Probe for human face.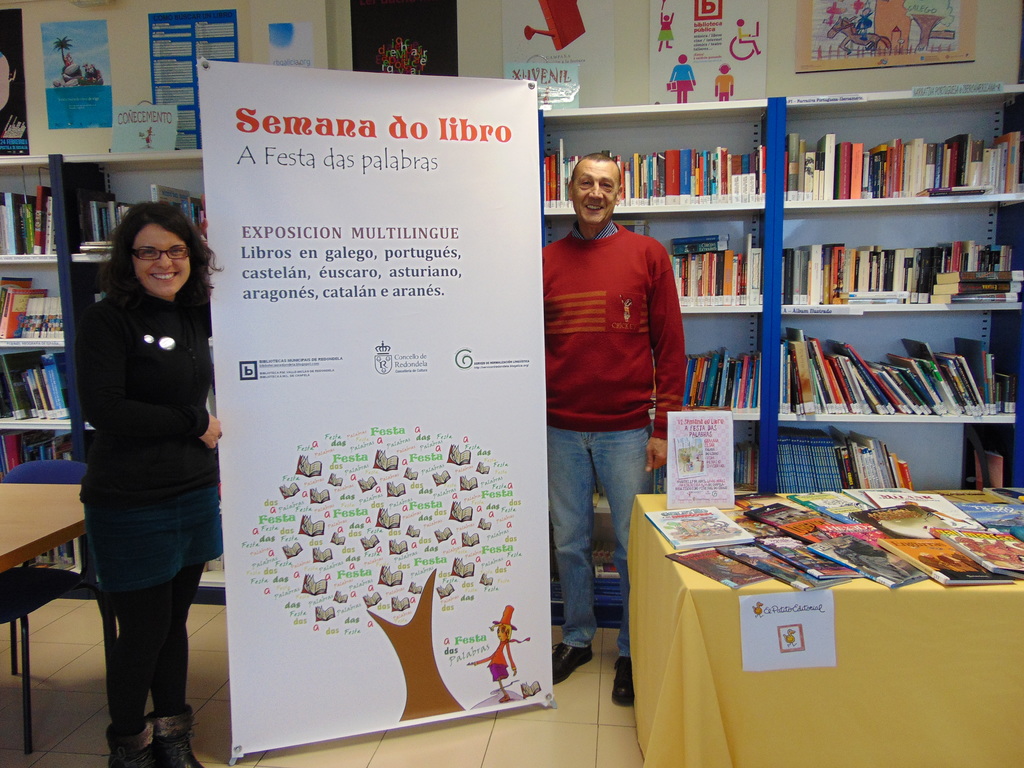
Probe result: <bbox>572, 164, 619, 223</bbox>.
